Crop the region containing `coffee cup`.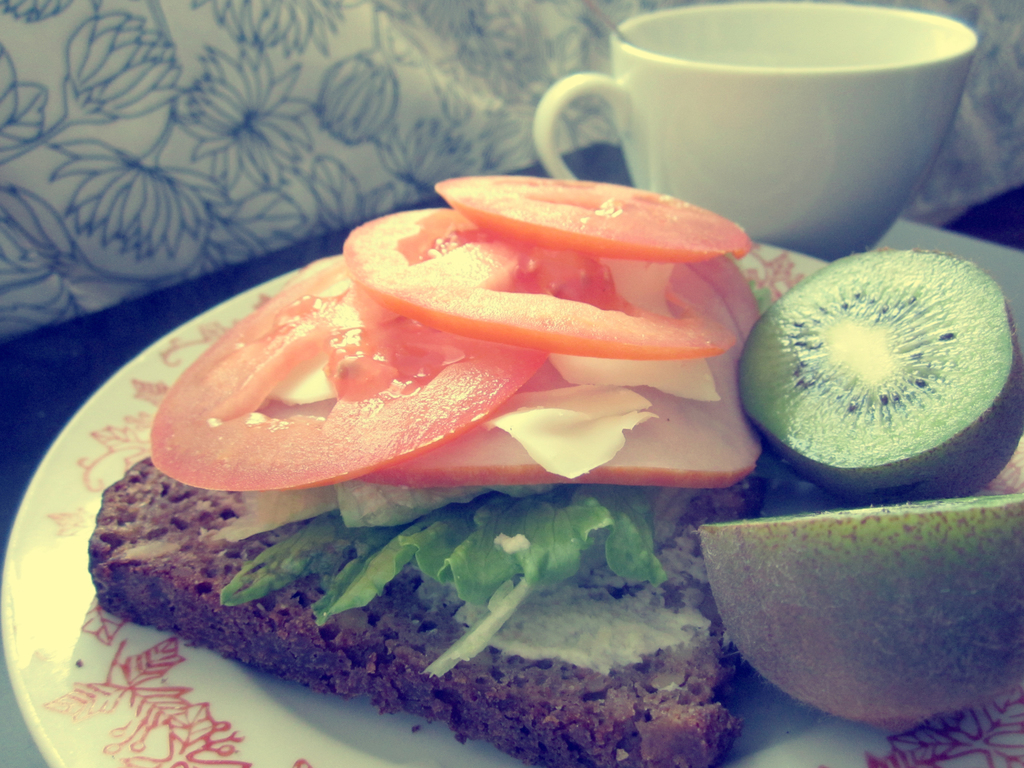
Crop region: Rect(529, 0, 979, 265).
